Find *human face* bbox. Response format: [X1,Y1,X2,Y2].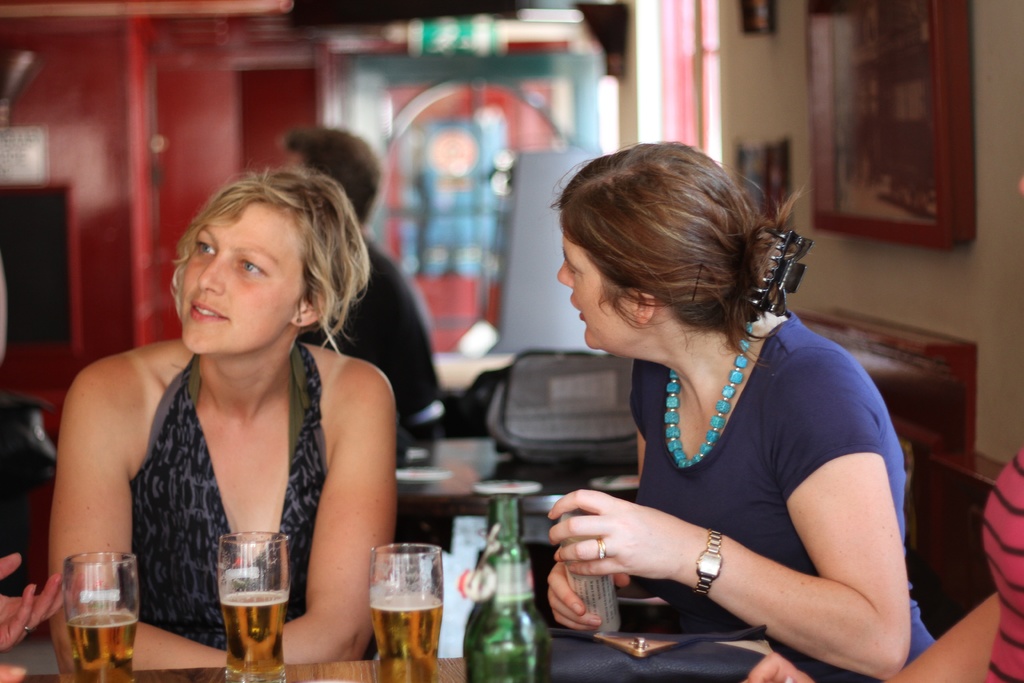
[556,238,628,349].
